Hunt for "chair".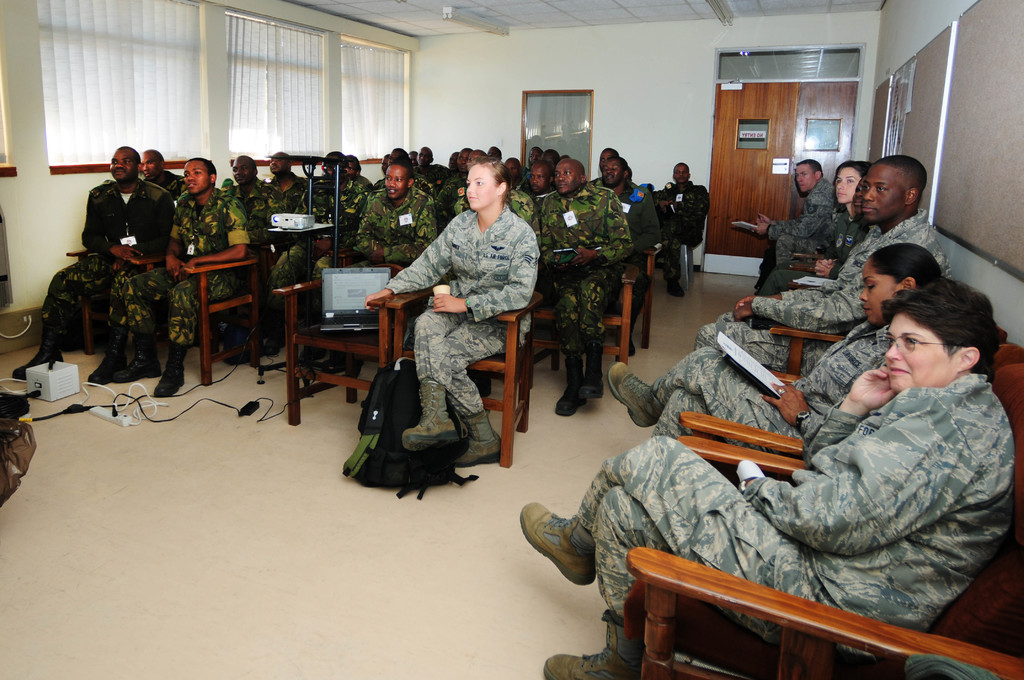
Hunted down at Rect(73, 239, 139, 355).
